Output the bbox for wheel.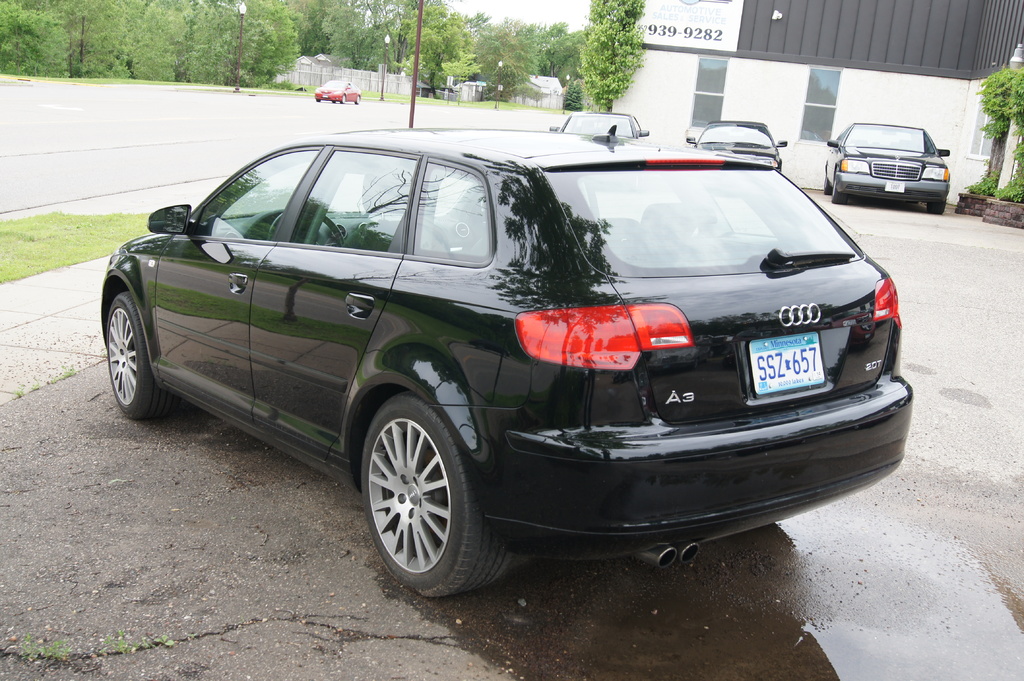
925, 197, 950, 210.
